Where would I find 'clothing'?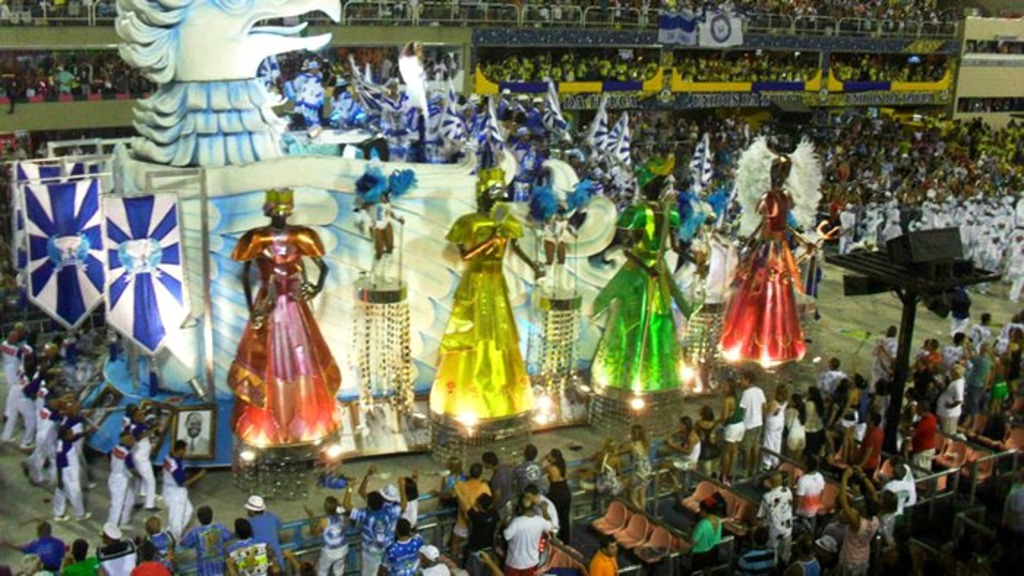
At [494,496,563,570].
